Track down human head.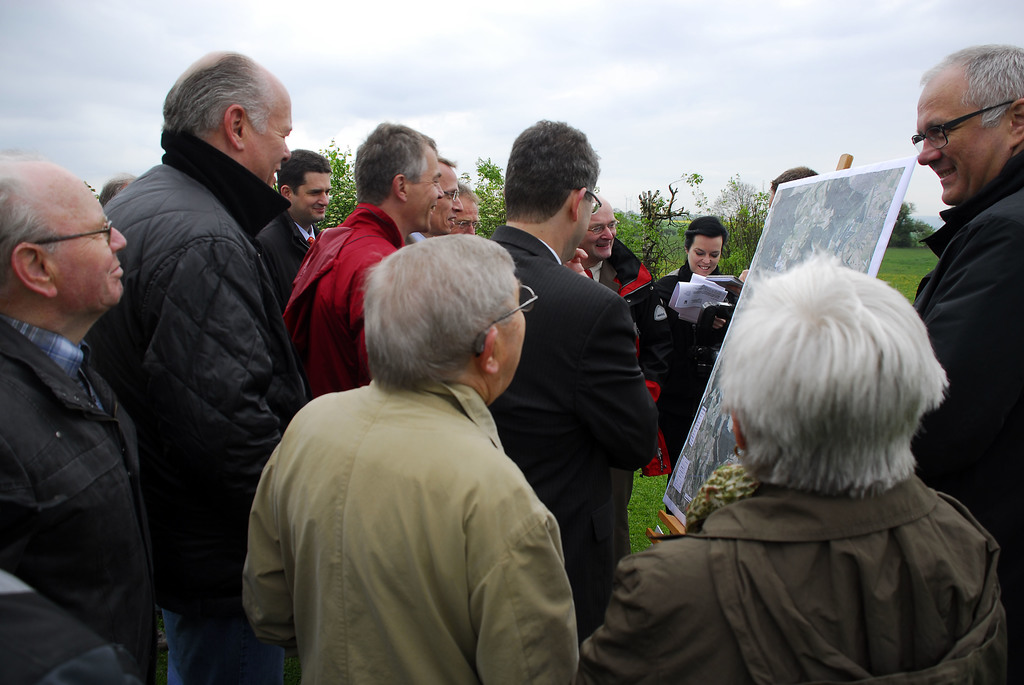
Tracked to box(683, 218, 726, 278).
